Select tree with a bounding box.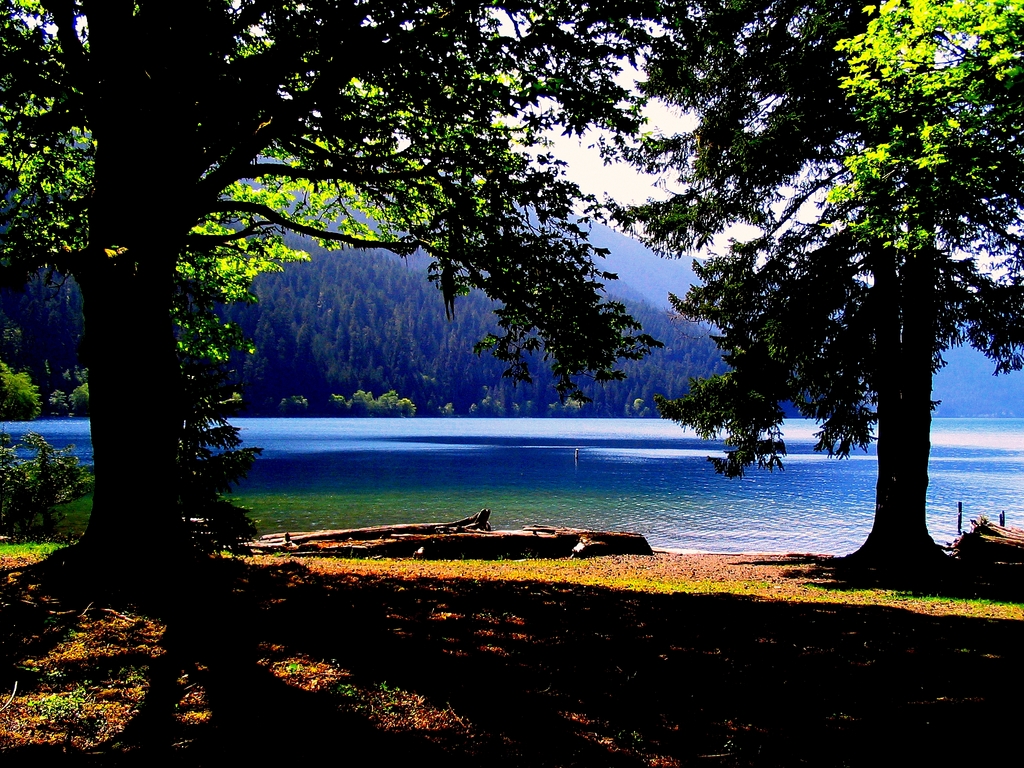
x1=486 y1=365 x2=531 y2=416.
